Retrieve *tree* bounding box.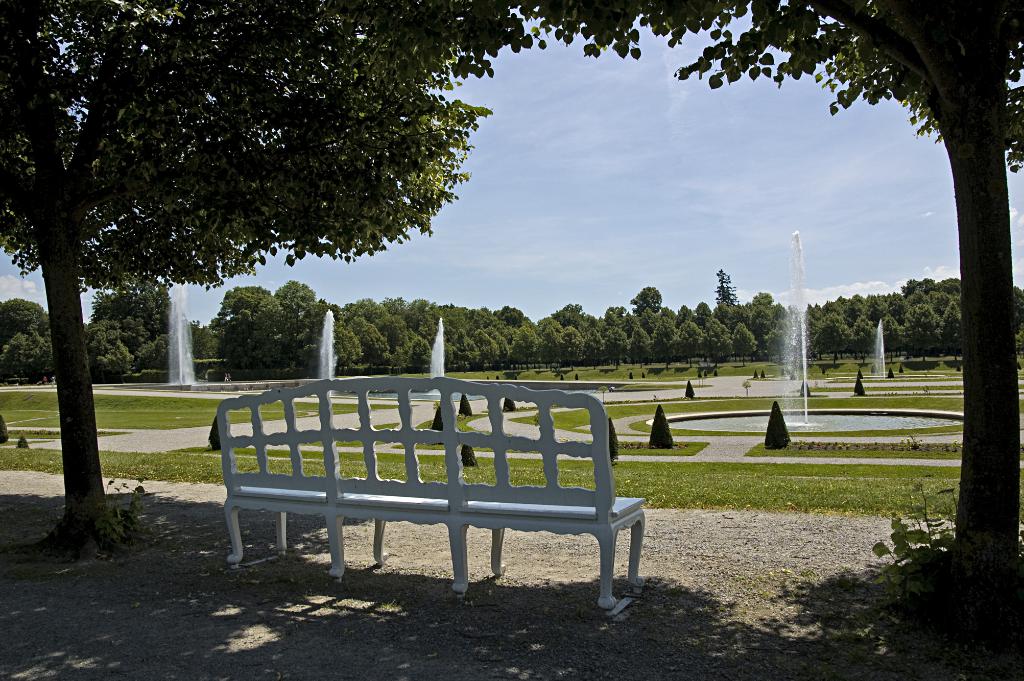
Bounding box: locate(26, 329, 56, 390).
